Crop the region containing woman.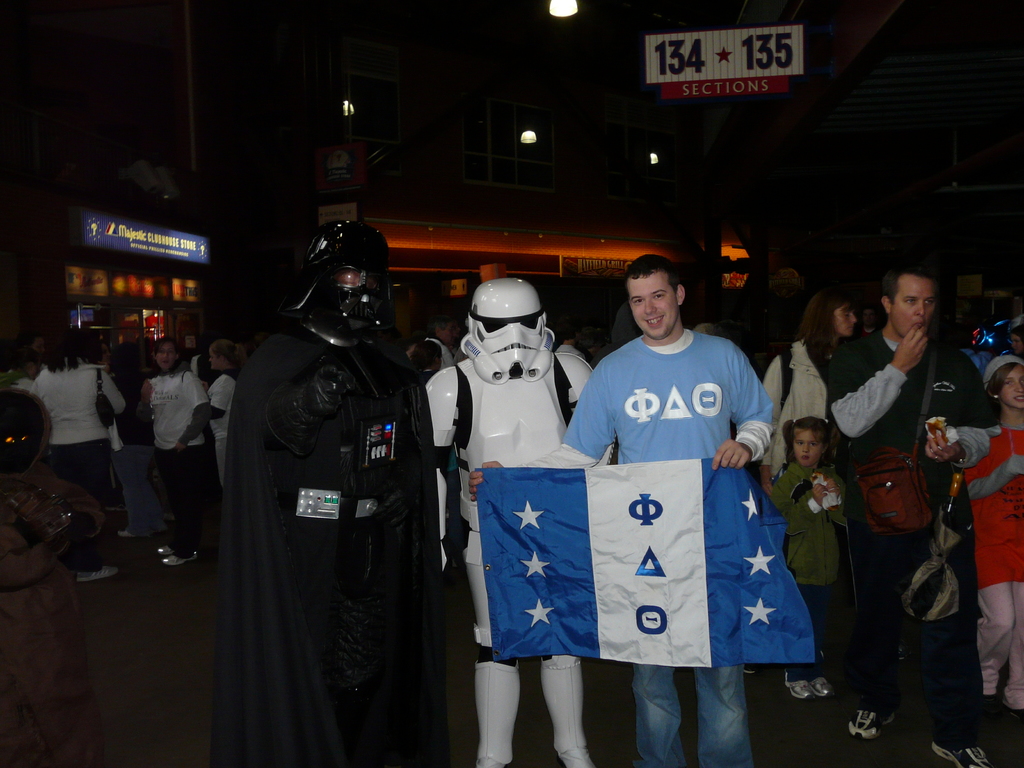
Crop region: Rect(204, 336, 248, 493).
